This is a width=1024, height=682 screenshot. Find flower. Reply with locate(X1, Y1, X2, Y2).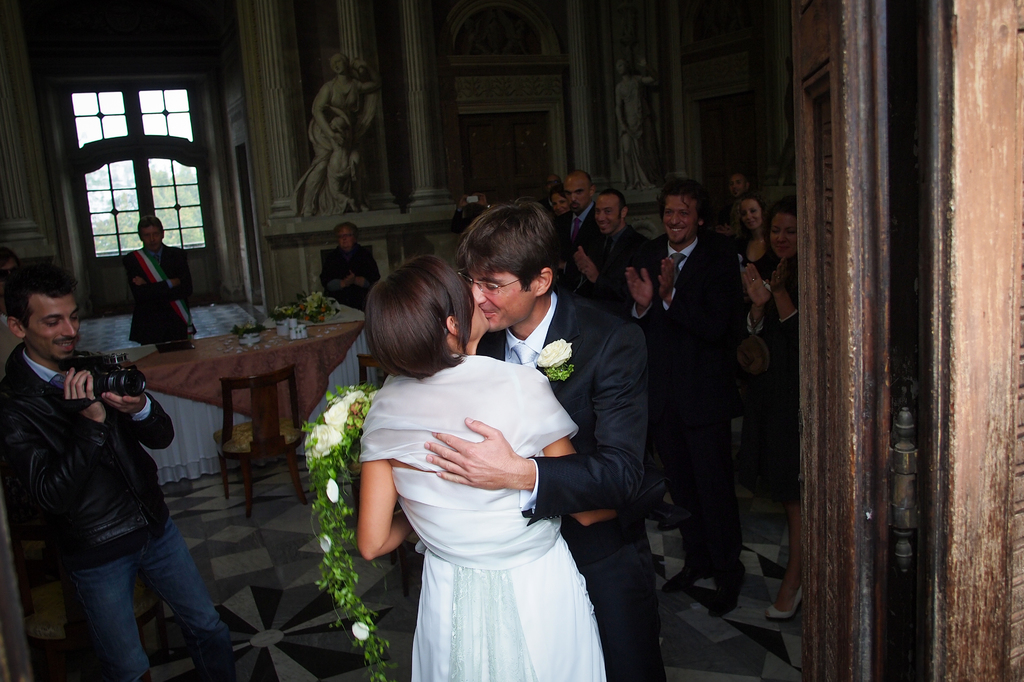
locate(321, 527, 336, 559).
